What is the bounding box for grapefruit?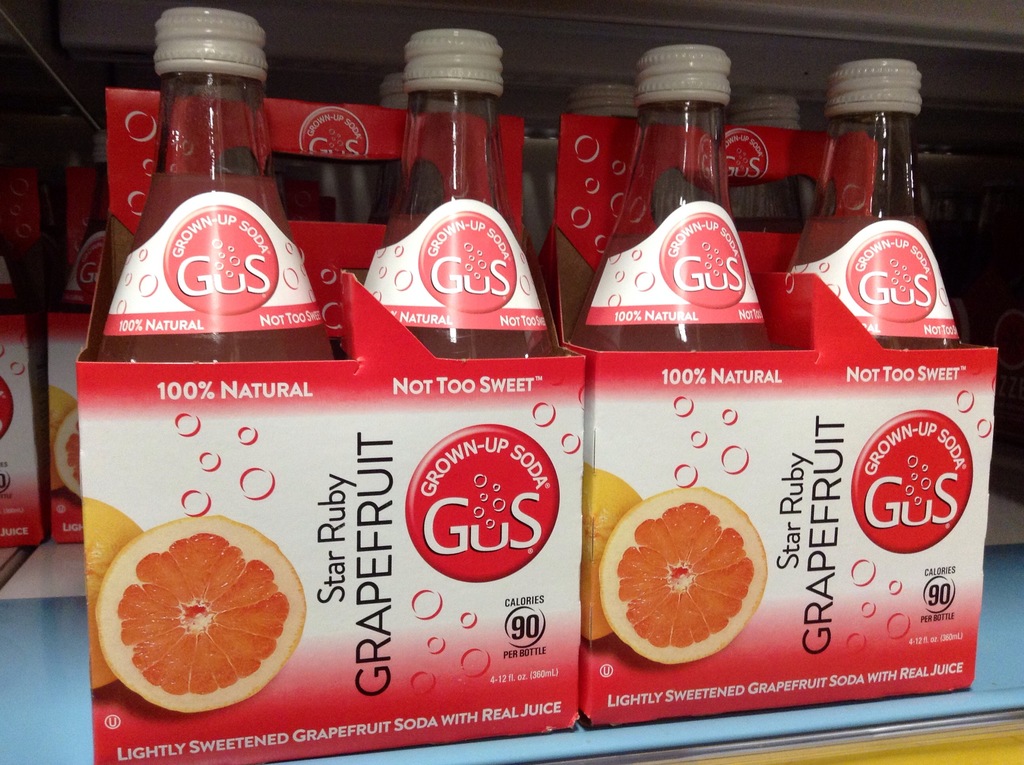
l=56, t=402, r=82, b=494.
